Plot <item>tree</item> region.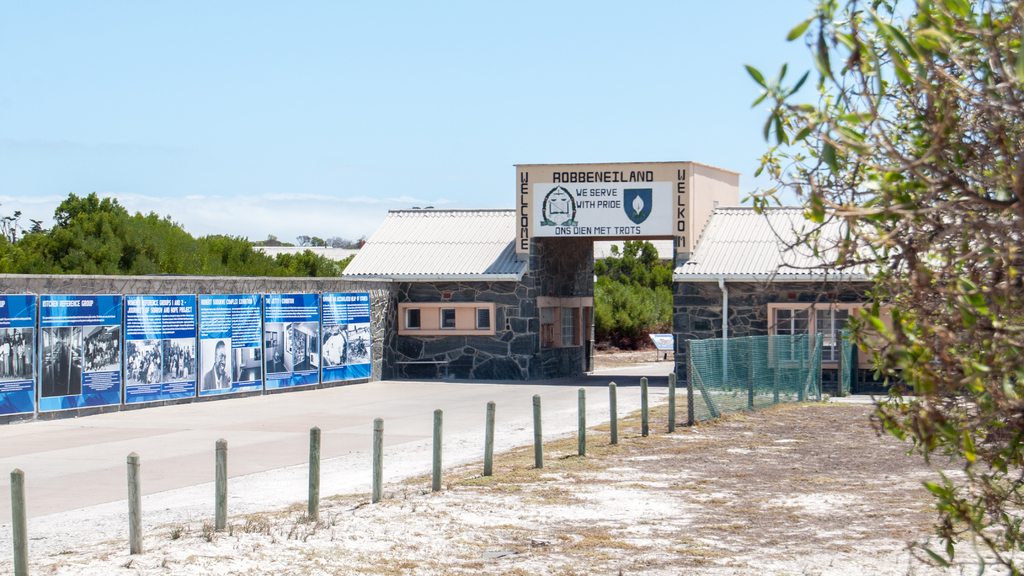
Plotted at locate(0, 208, 26, 280).
